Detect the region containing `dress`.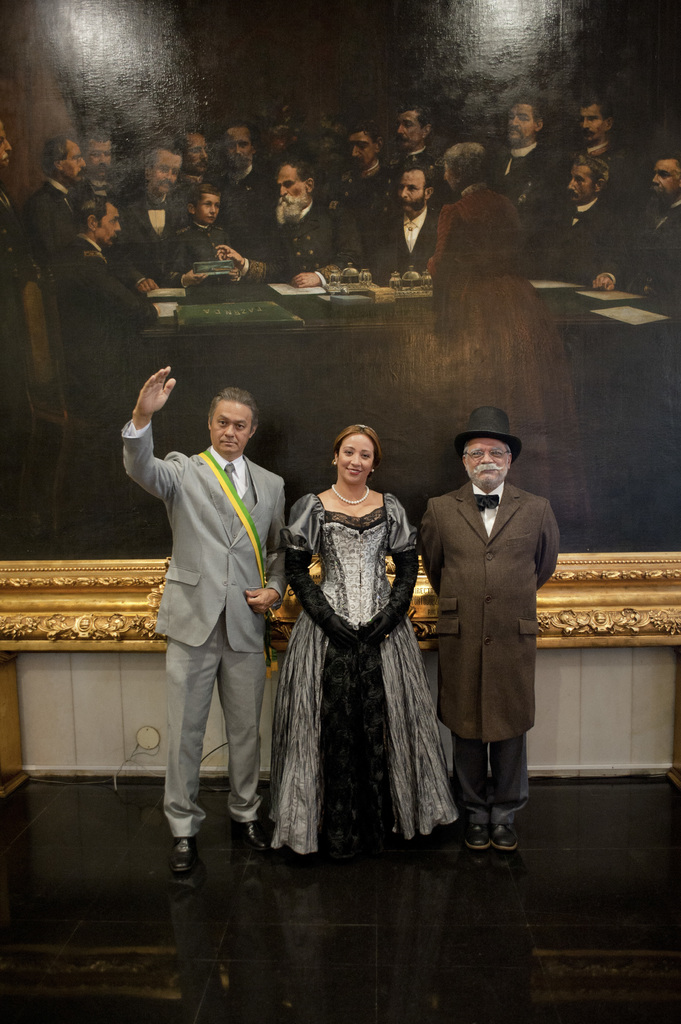
(251, 490, 461, 856).
